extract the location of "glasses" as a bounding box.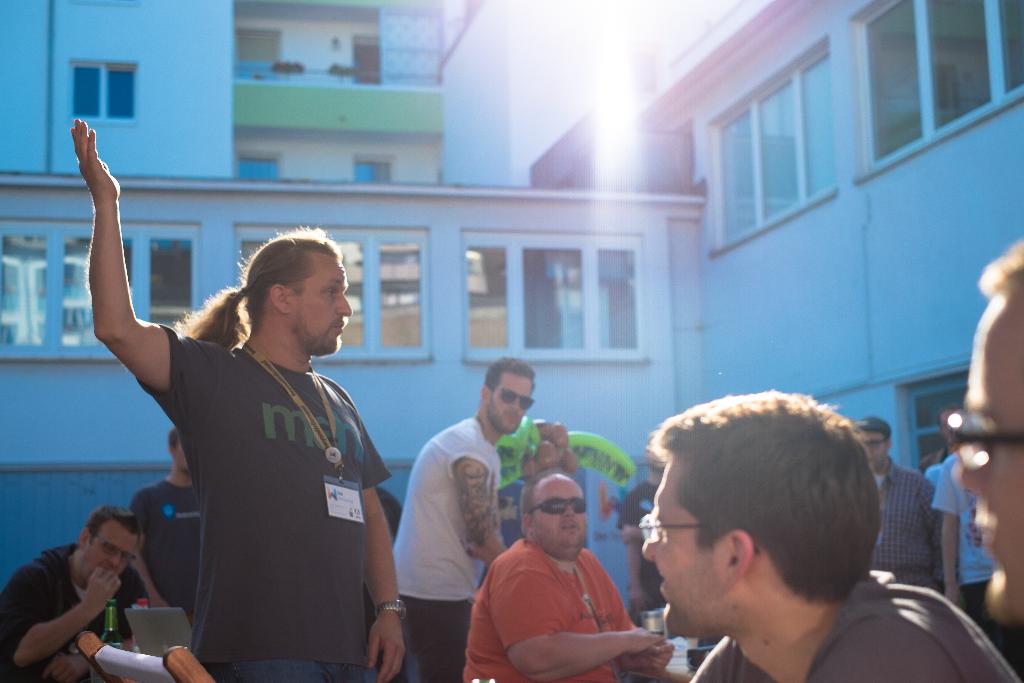
936, 410, 1023, 470.
